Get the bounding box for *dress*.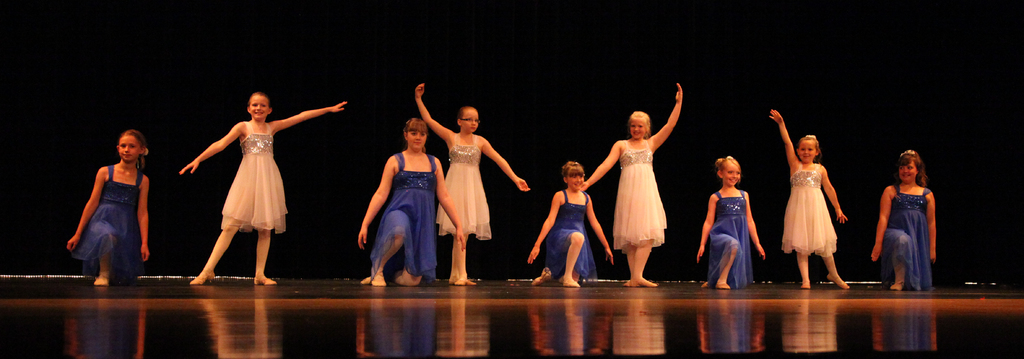
crop(780, 159, 840, 253).
